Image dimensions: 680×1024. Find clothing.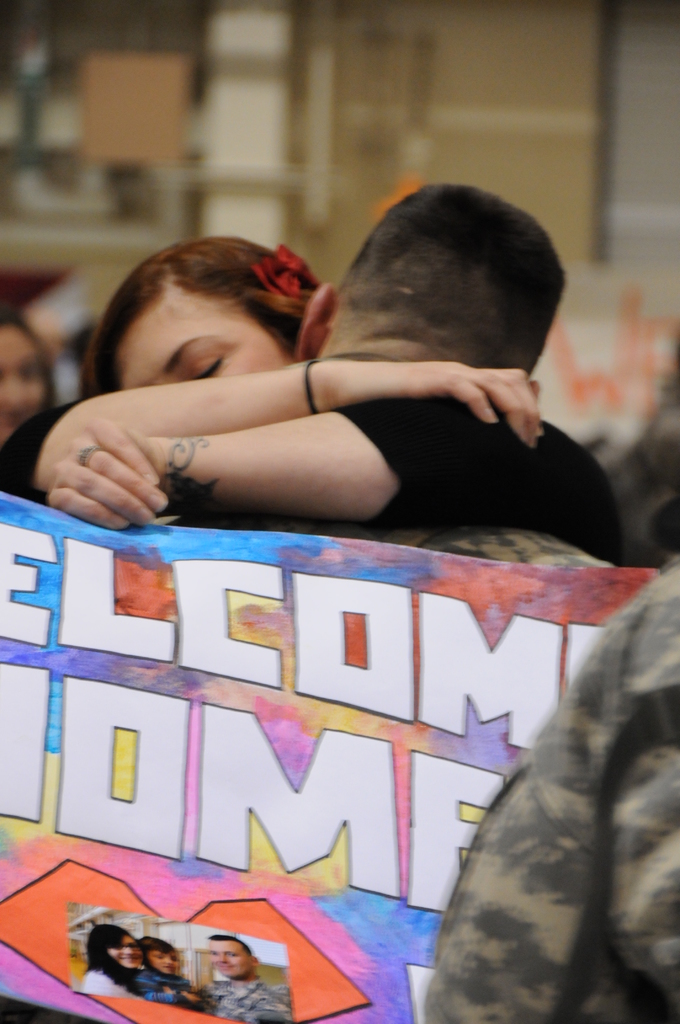
box(423, 572, 679, 1021).
